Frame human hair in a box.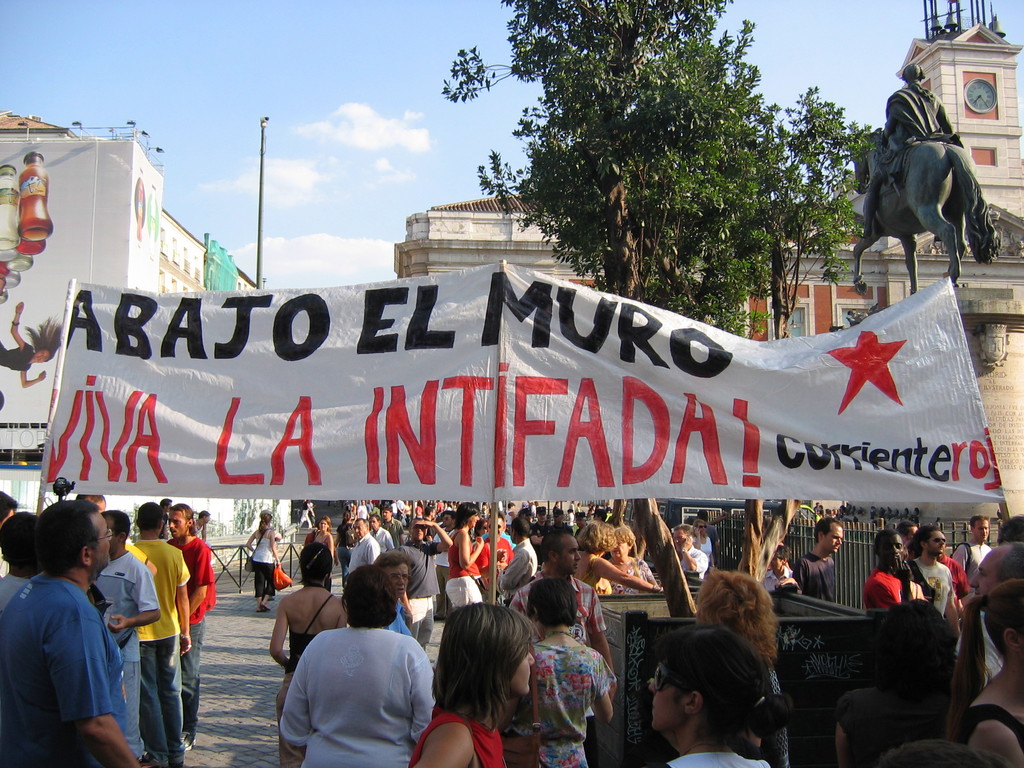
<bbox>810, 511, 844, 542</bbox>.
